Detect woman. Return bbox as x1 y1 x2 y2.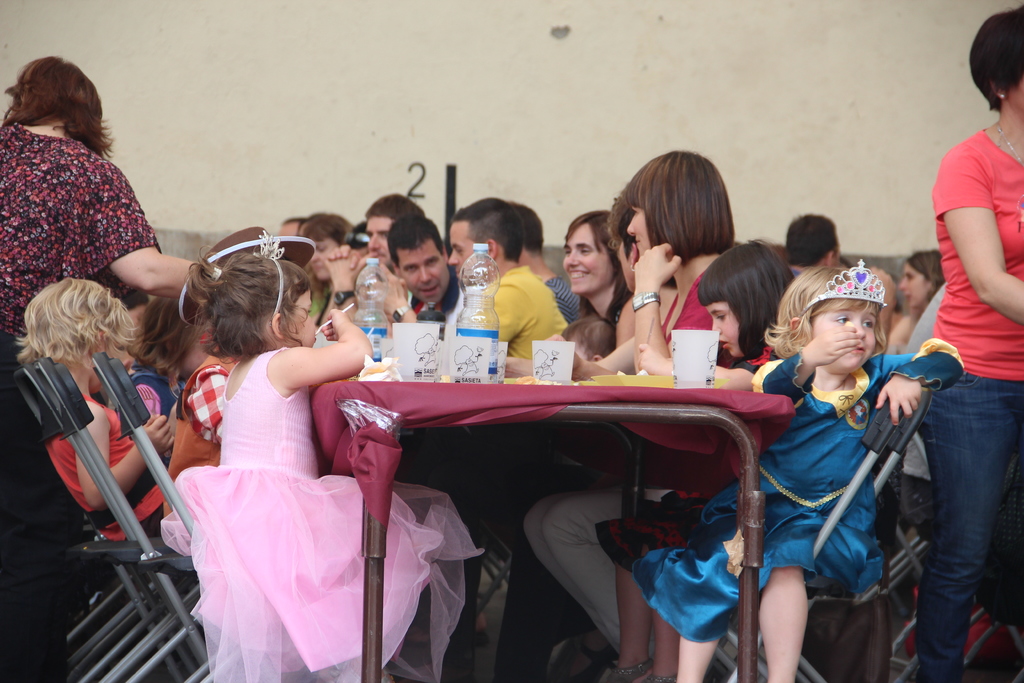
513 201 583 324.
